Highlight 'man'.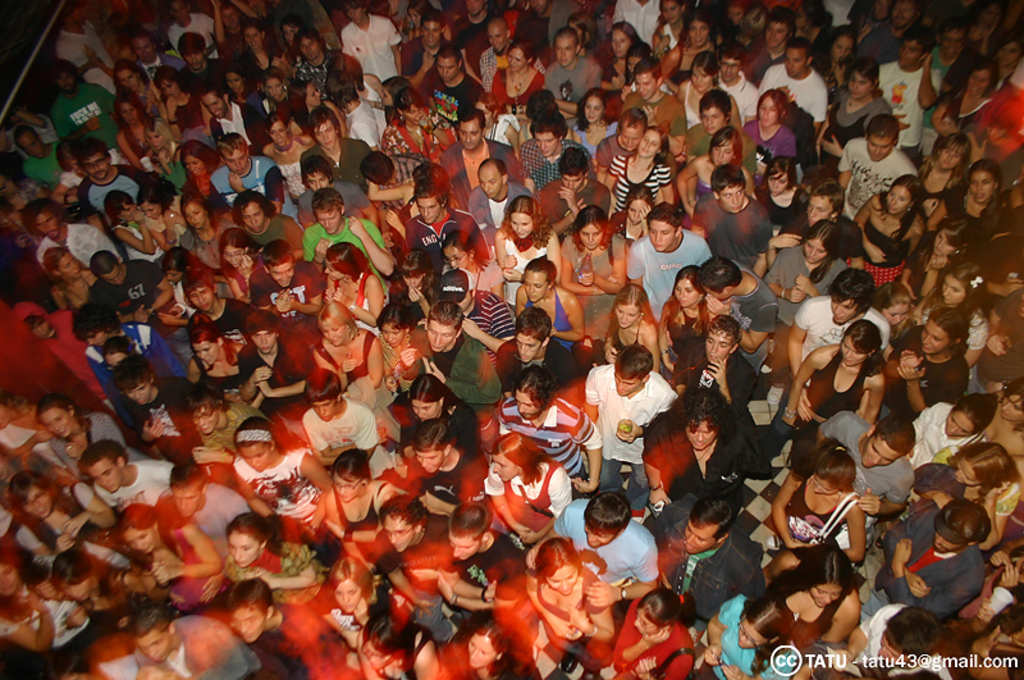
Highlighted region: select_region(81, 140, 148, 220).
